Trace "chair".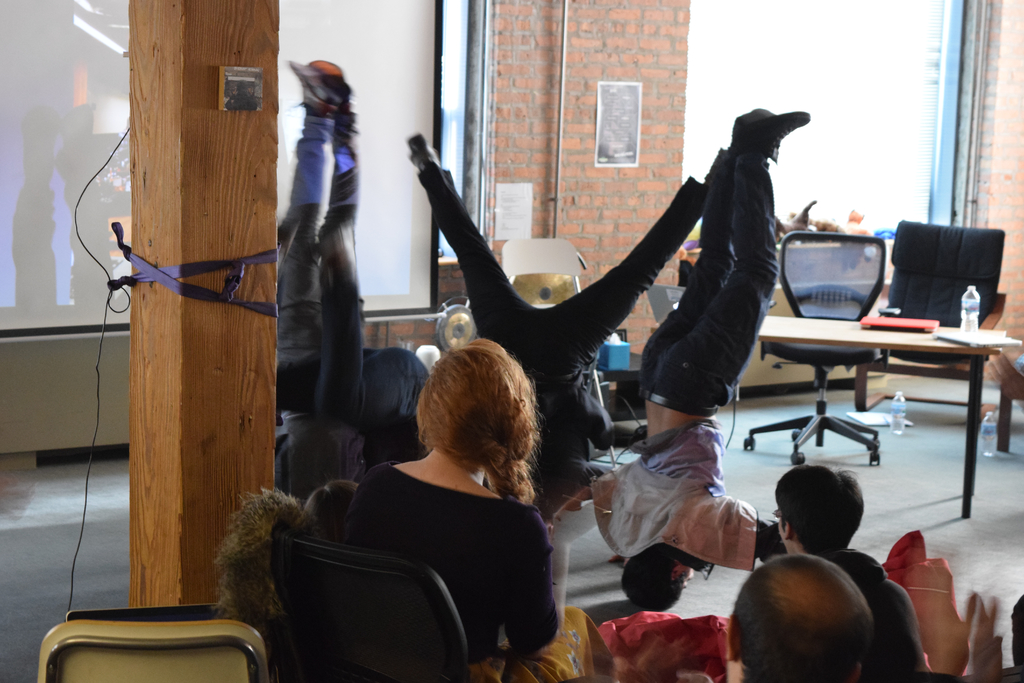
Traced to <box>874,214,1011,414</box>.
